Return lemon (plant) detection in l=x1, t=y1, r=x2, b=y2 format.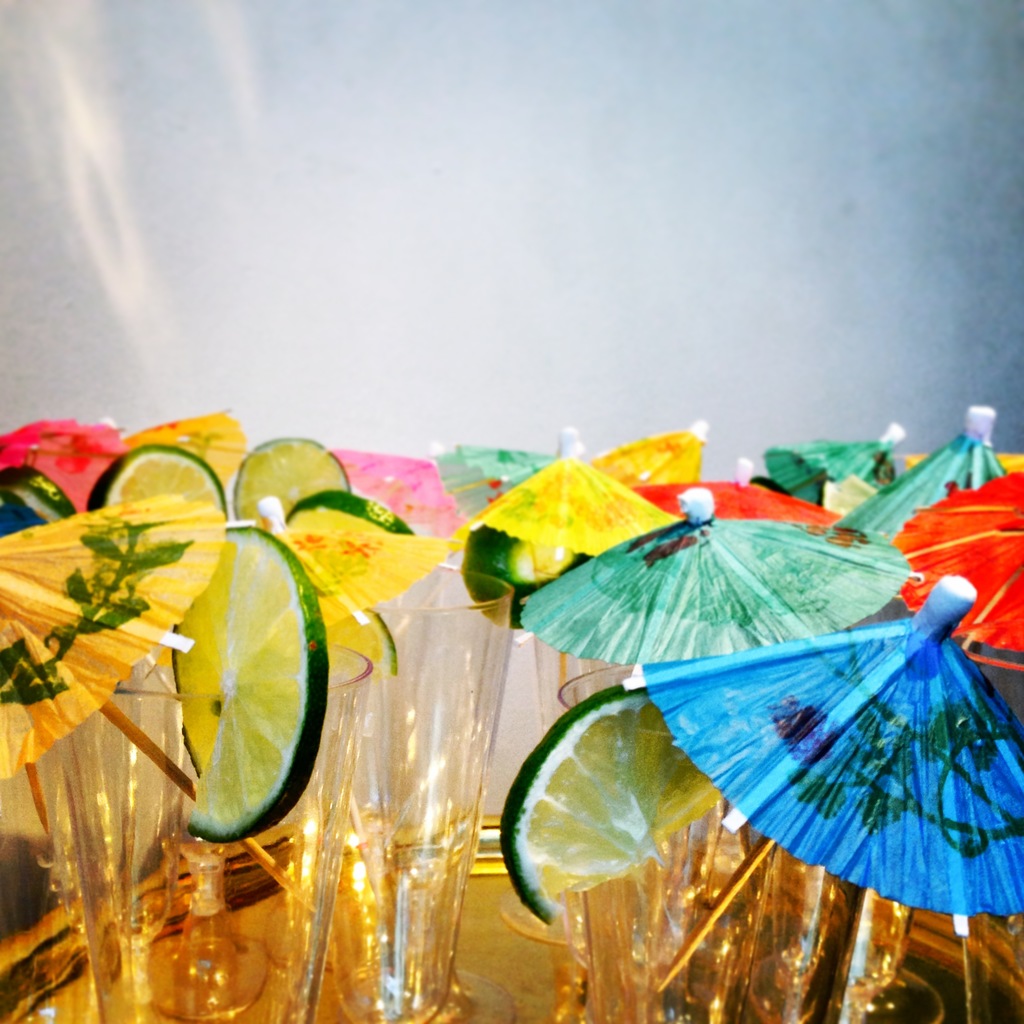
l=493, t=692, r=733, b=923.
